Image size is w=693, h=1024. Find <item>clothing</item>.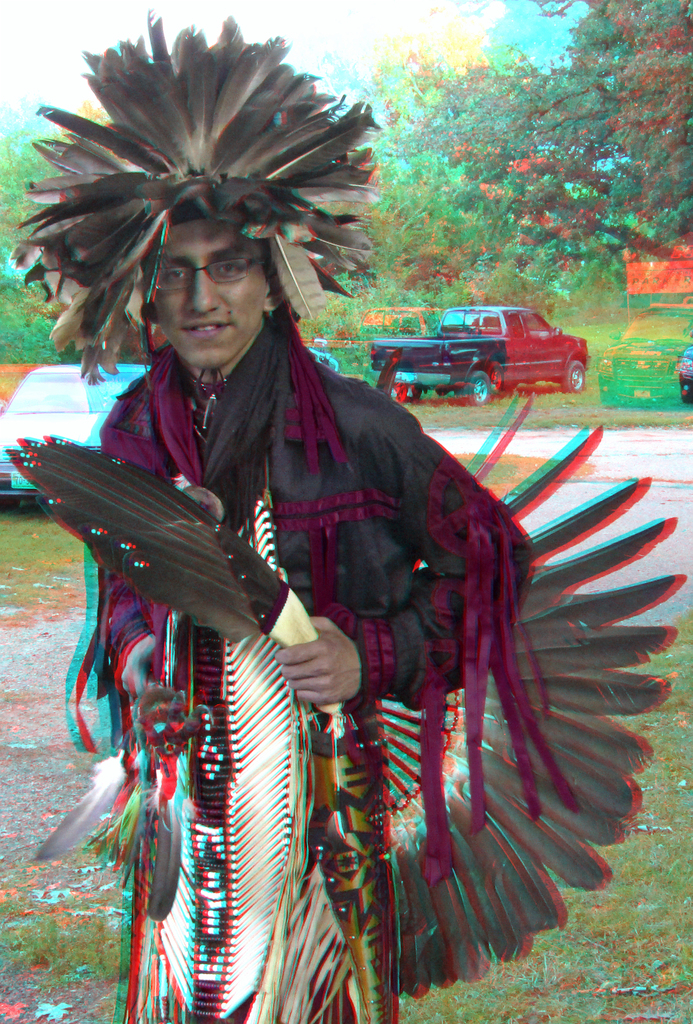
(85,289,534,1023).
